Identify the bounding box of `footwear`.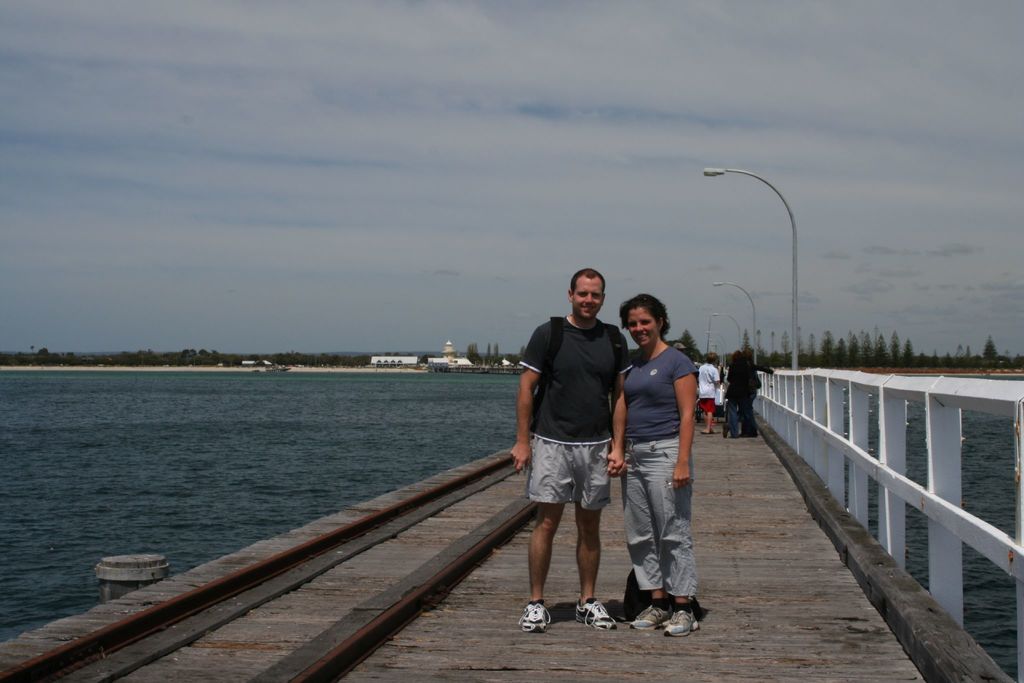
<box>634,599,677,636</box>.
